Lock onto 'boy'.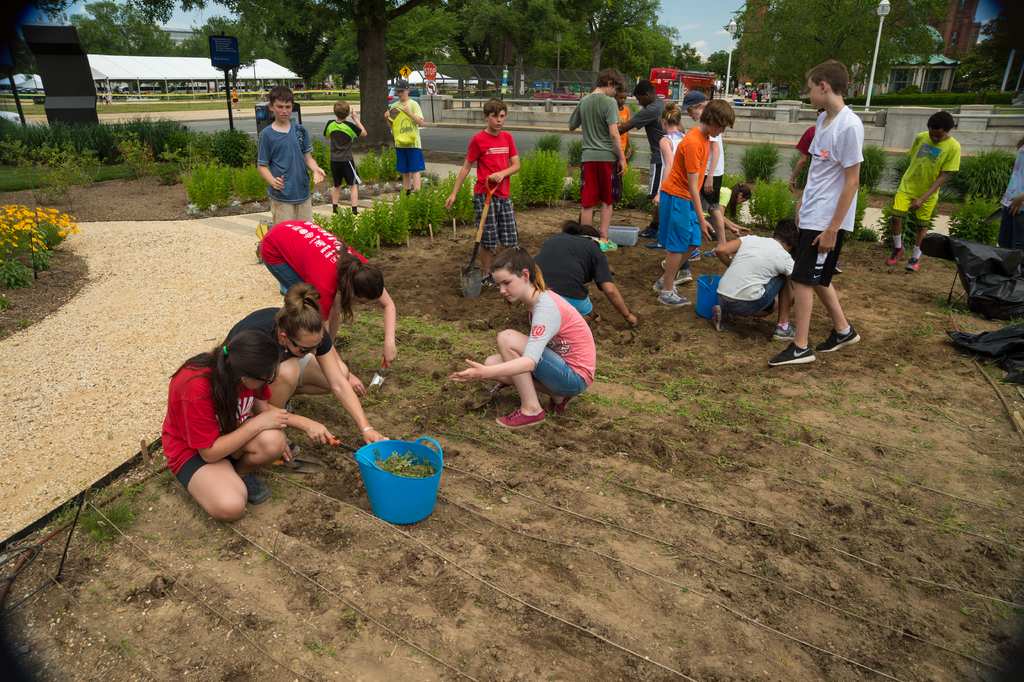
Locked: (568, 69, 627, 252).
